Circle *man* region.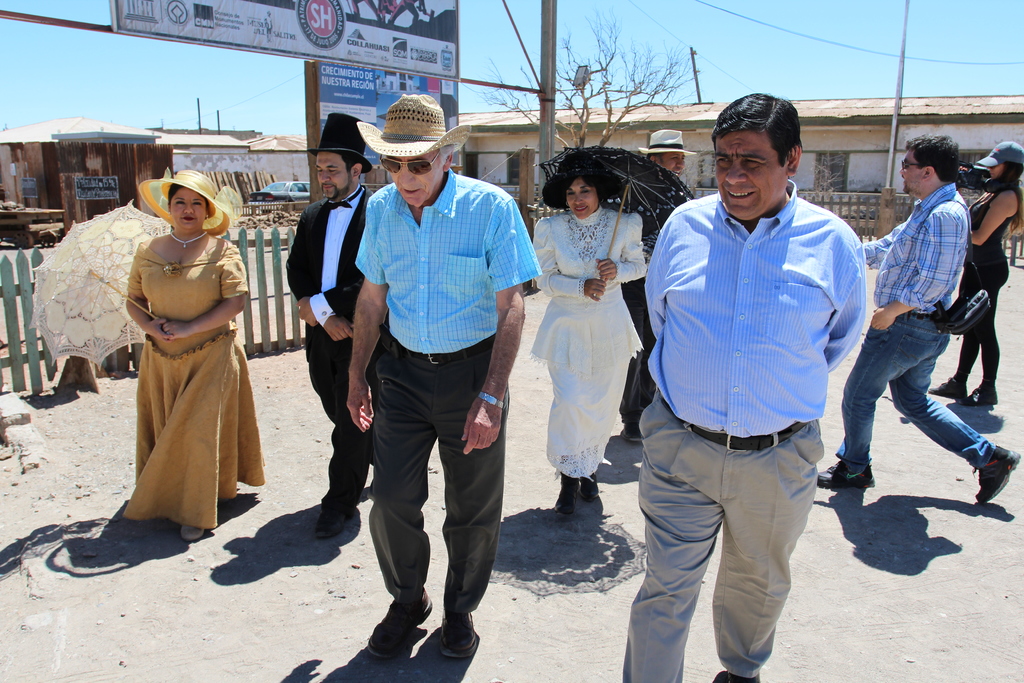
Region: detection(817, 130, 1021, 504).
